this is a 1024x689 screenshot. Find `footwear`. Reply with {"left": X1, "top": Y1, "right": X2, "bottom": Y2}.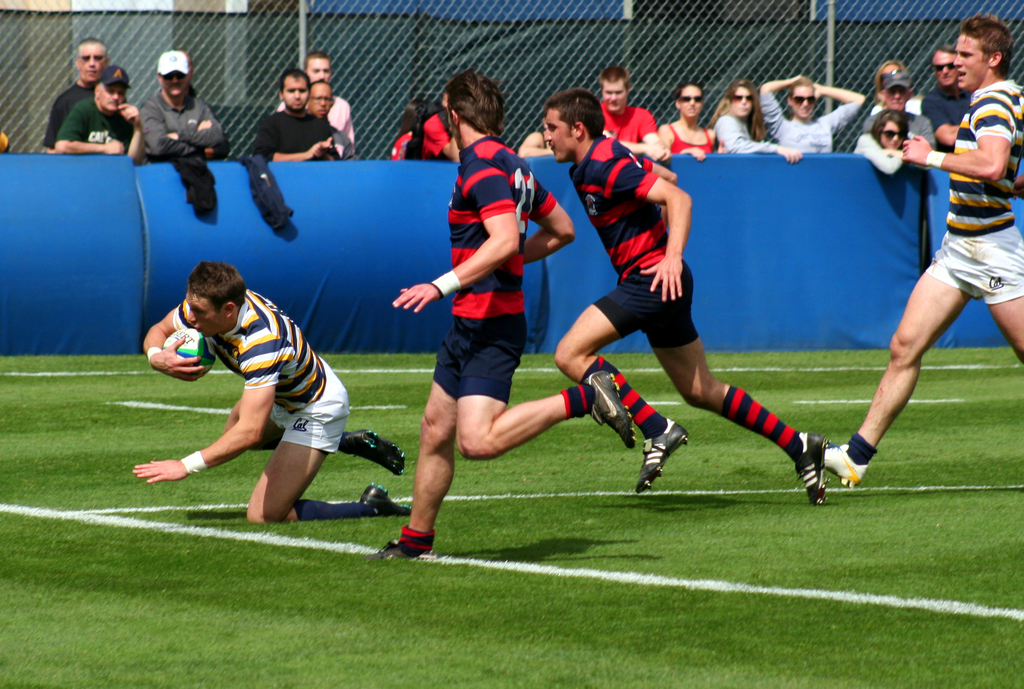
{"left": 796, "top": 432, "right": 831, "bottom": 505}.
